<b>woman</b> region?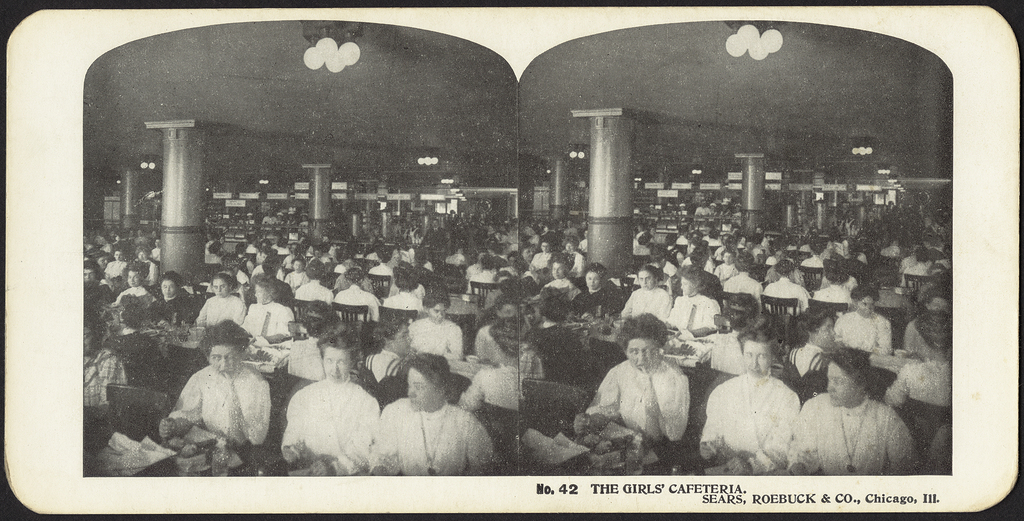
region(700, 329, 801, 481)
